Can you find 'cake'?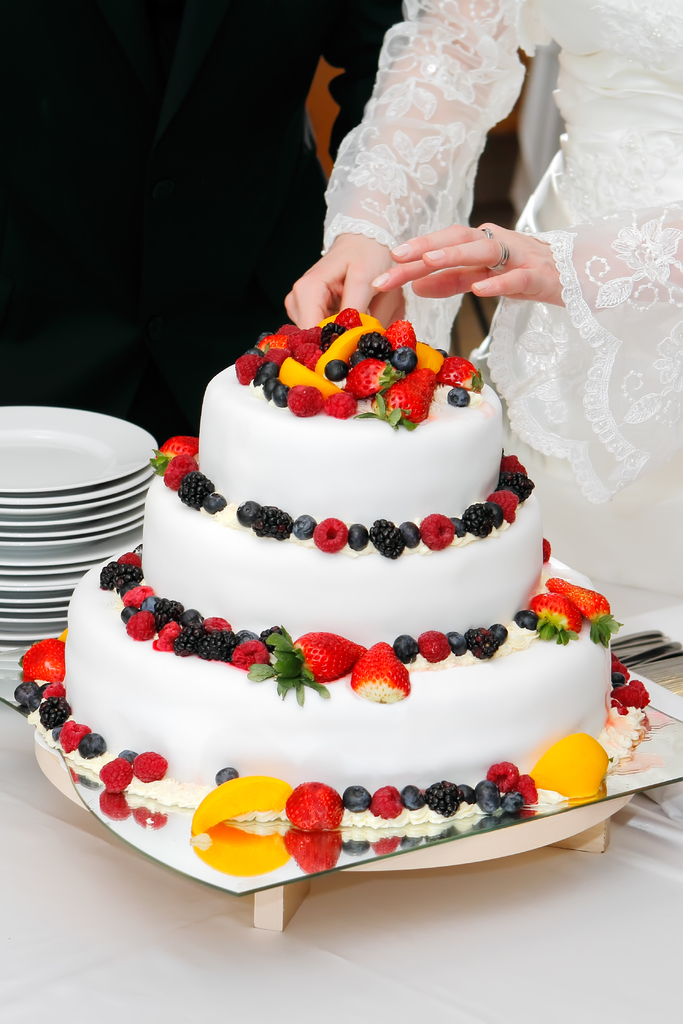
Yes, bounding box: [left=15, top=307, right=647, bottom=831].
